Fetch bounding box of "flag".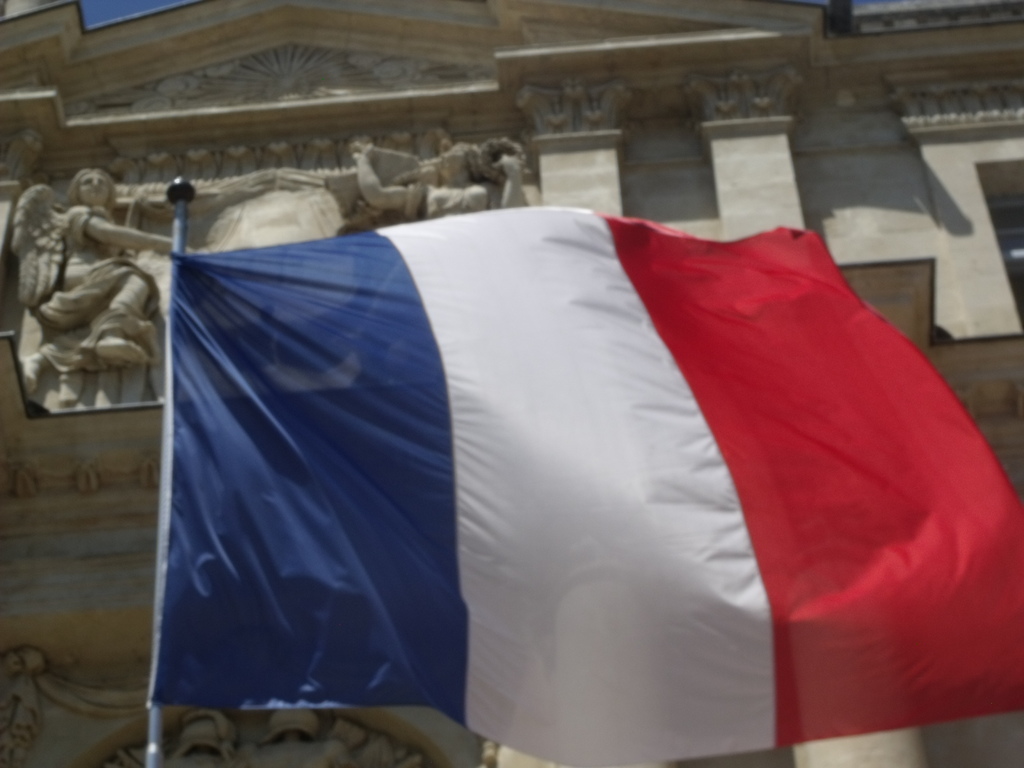
Bbox: [153, 170, 944, 735].
